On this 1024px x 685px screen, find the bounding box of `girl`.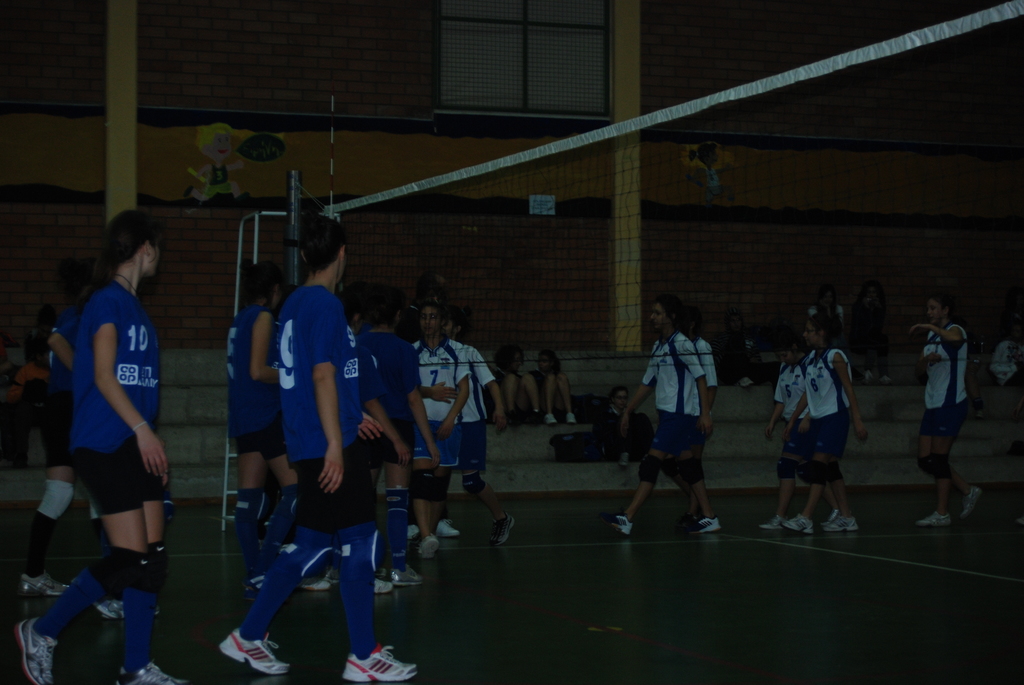
Bounding box: <box>601,295,723,535</box>.
